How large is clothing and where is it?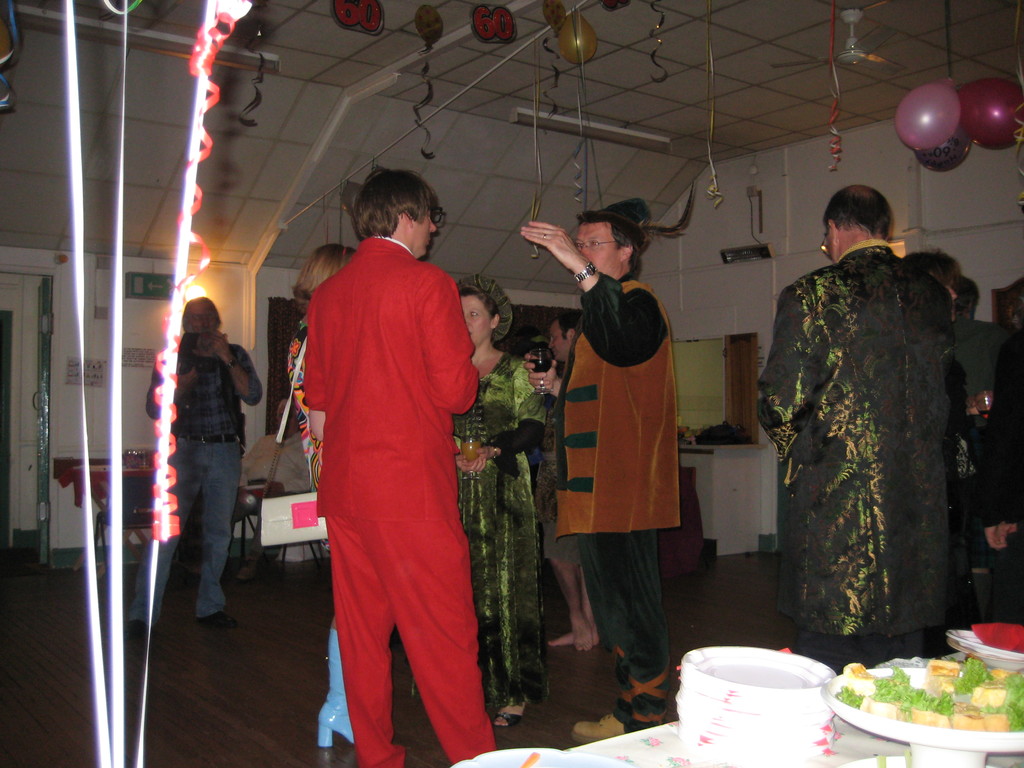
Bounding box: x1=552 y1=264 x2=686 y2=726.
